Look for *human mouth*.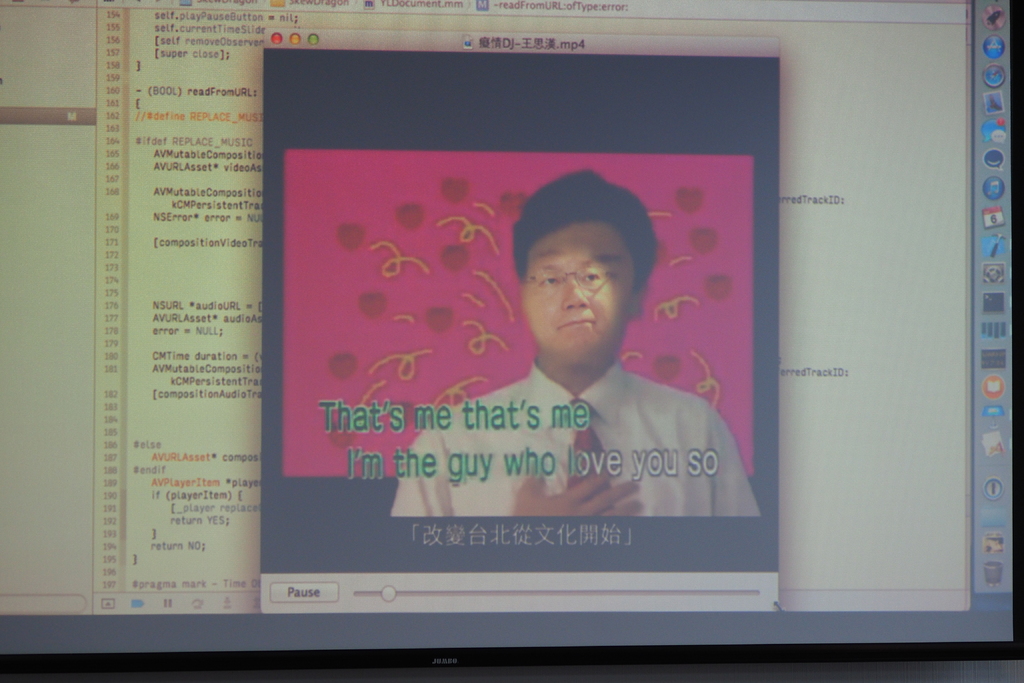
Found: [560,320,594,328].
